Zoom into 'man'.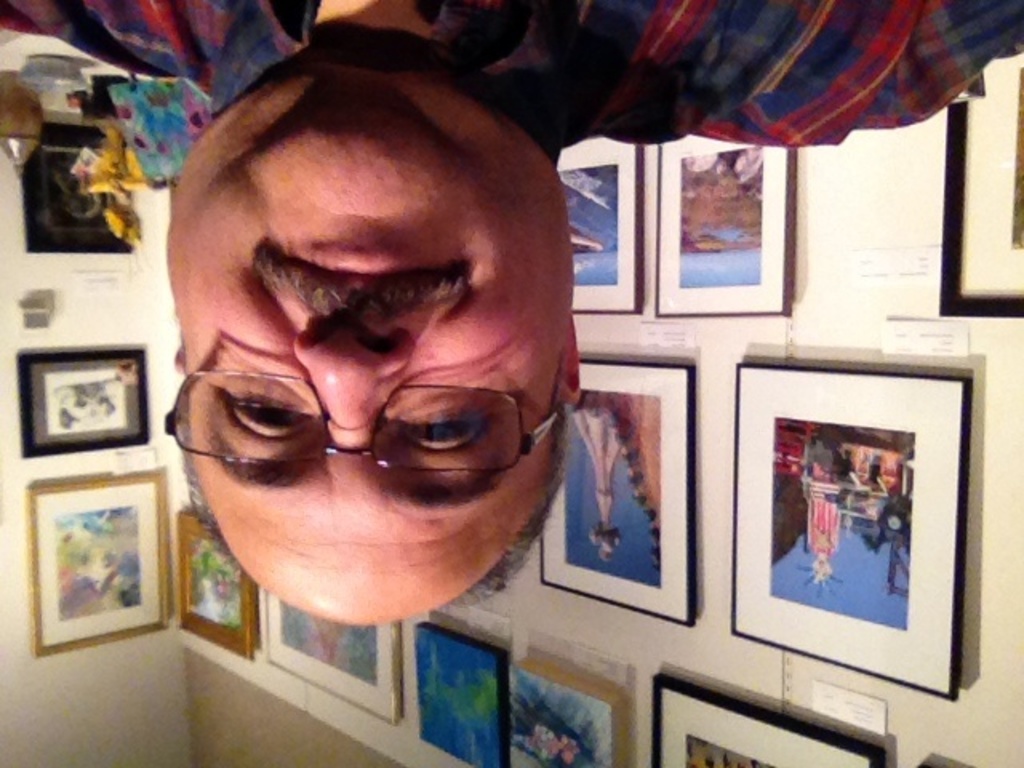
Zoom target: bbox=[0, 0, 1022, 630].
